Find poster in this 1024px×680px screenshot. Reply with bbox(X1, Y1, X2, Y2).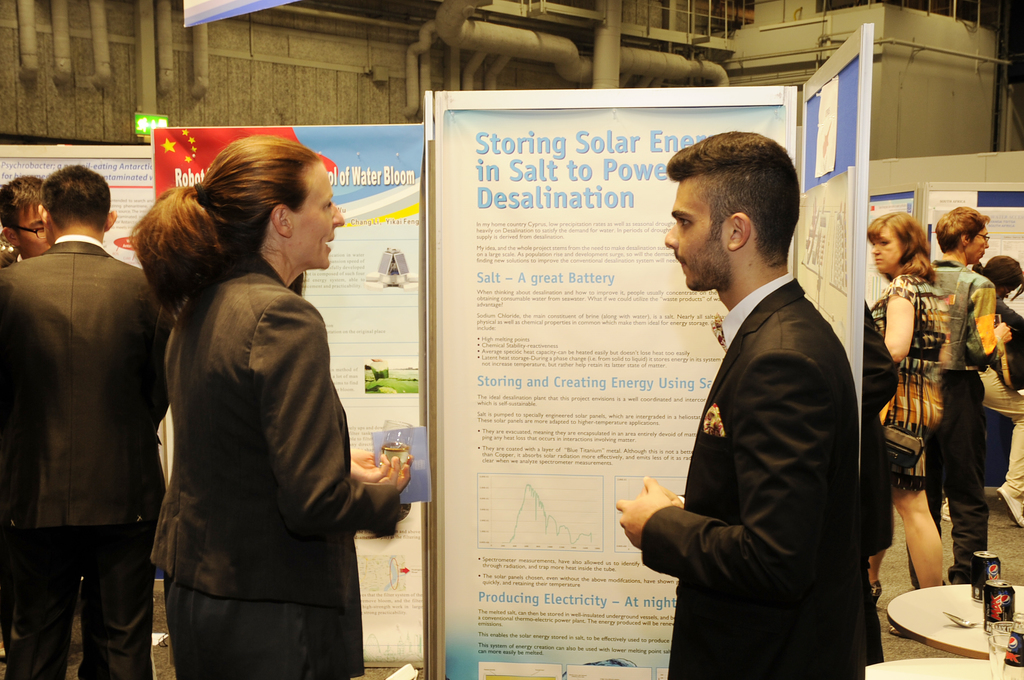
bbox(930, 187, 979, 228).
